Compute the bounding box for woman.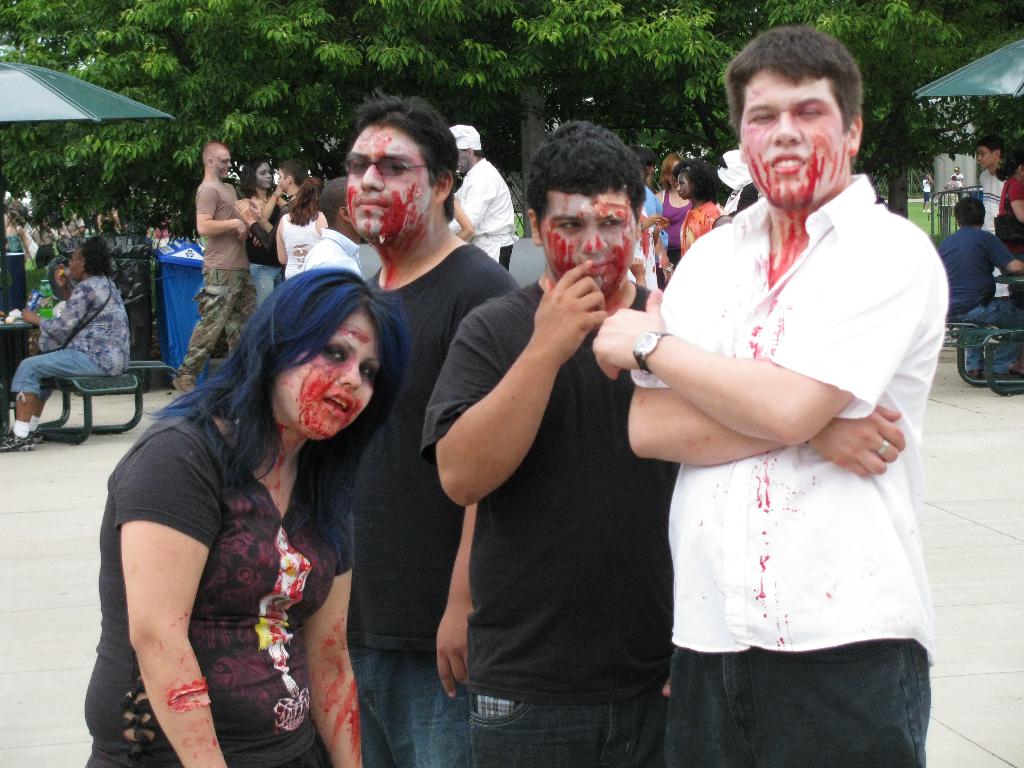
{"left": 678, "top": 152, "right": 722, "bottom": 262}.
